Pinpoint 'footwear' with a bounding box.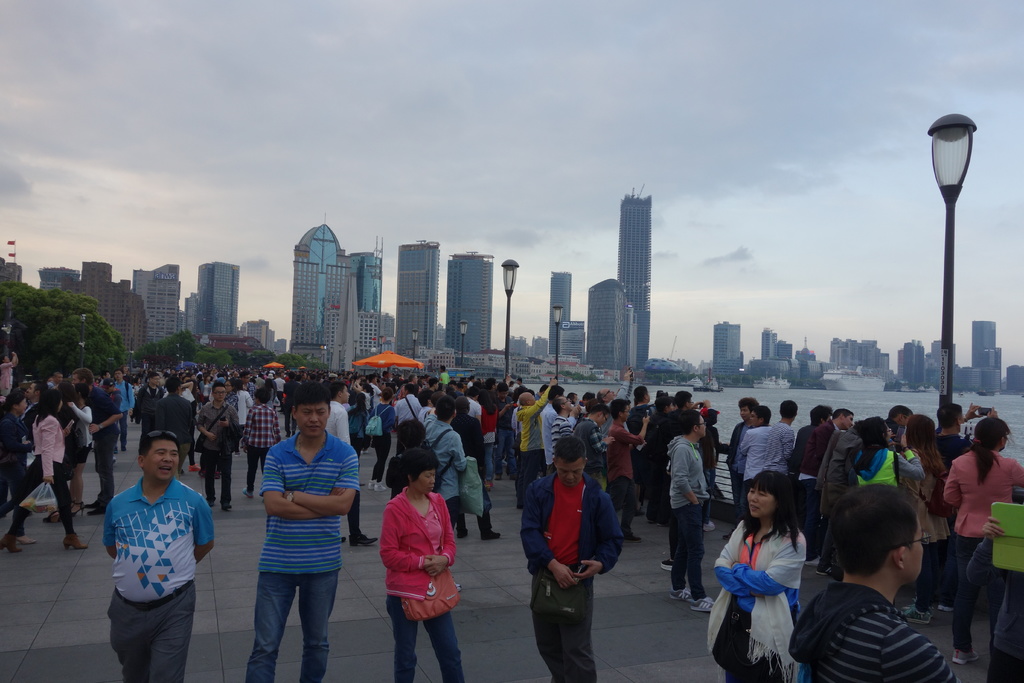
(left=904, top=604, right=931, bottom=625).
